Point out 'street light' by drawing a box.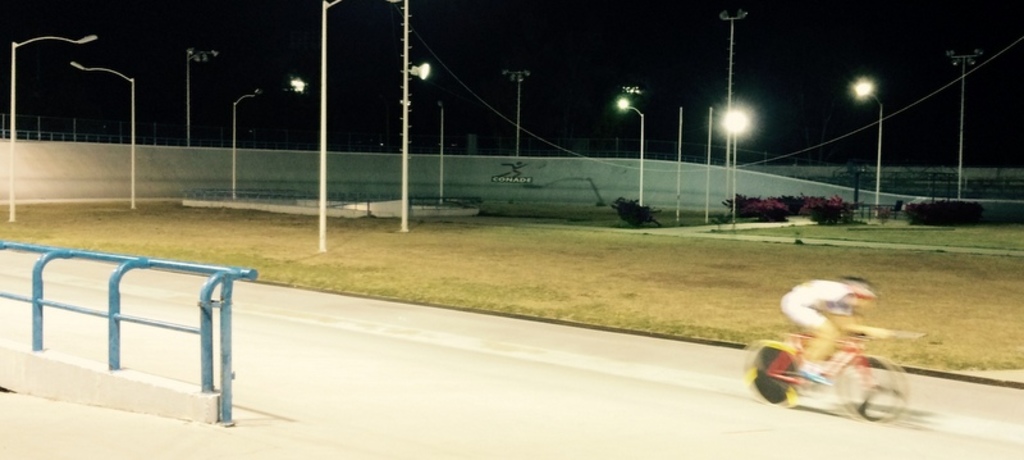
box(614, 99, 644, 206).
